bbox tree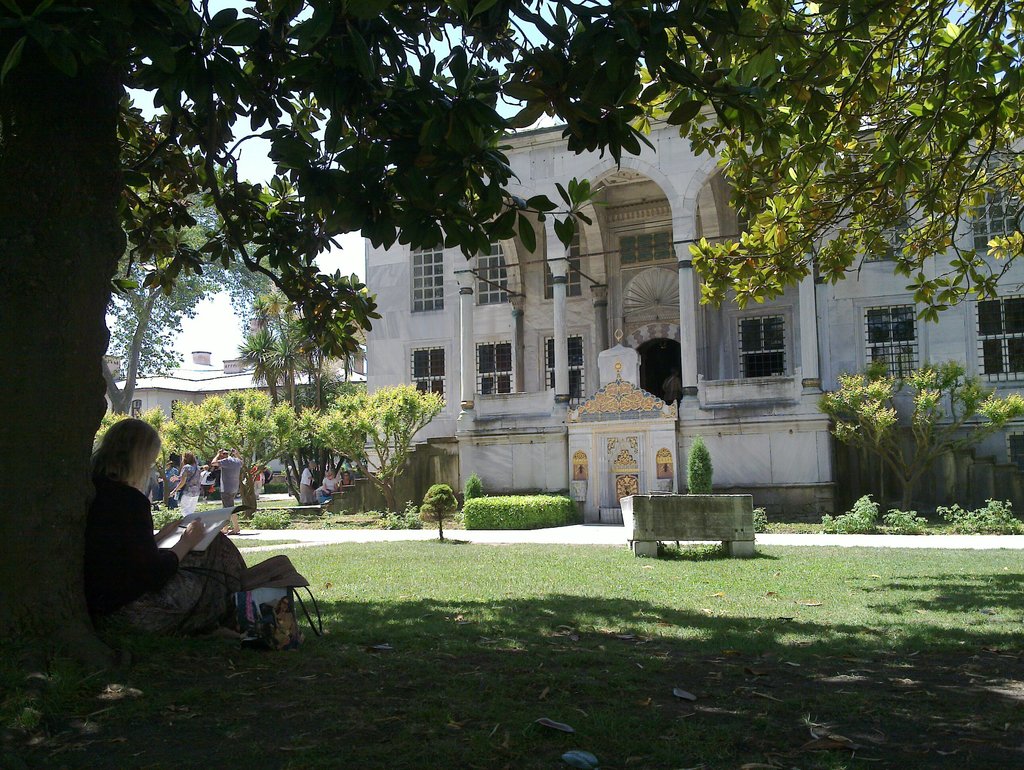
0/0/1023/672
